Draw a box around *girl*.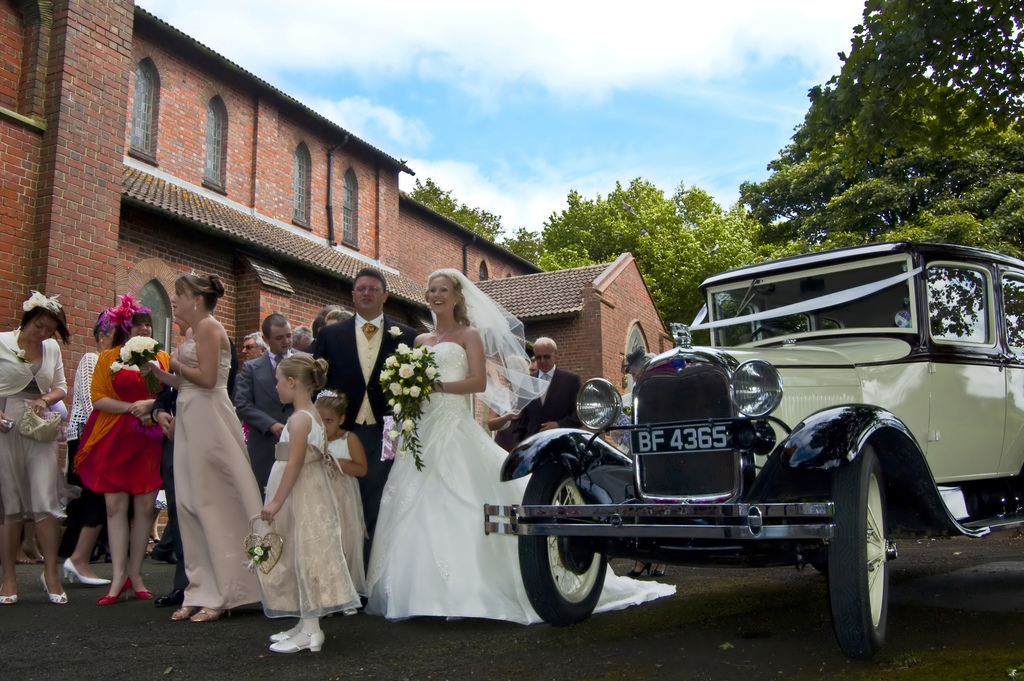
[55,309,116,592].
